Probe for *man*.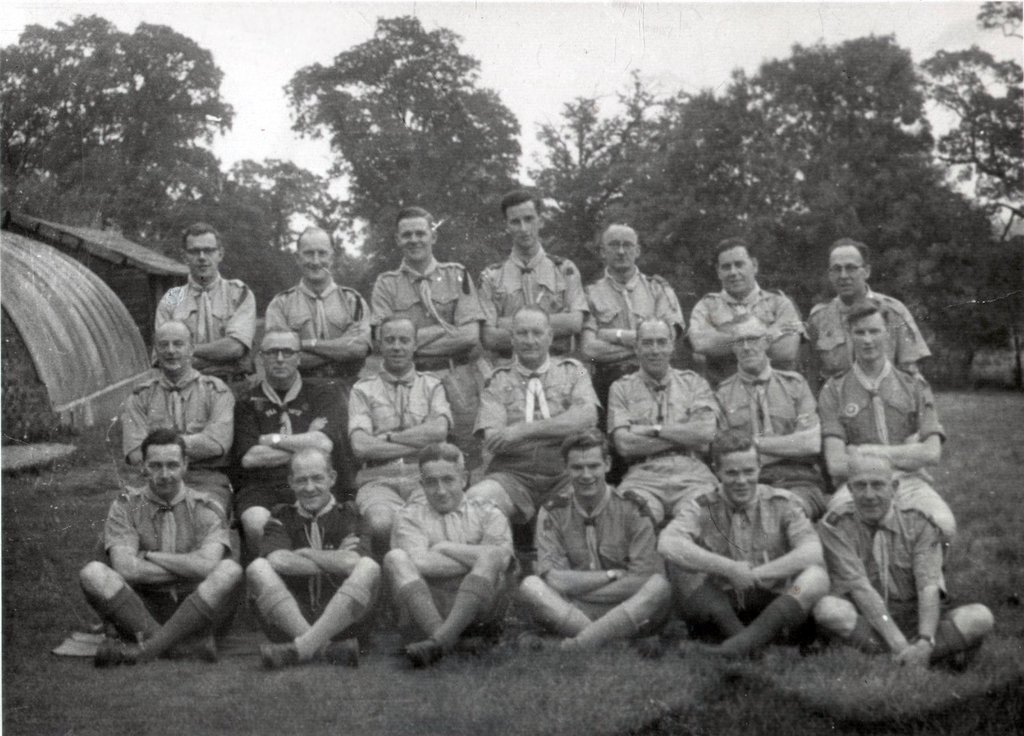
Probe result: x1=341, y1=314, x2=459, y2=546.
